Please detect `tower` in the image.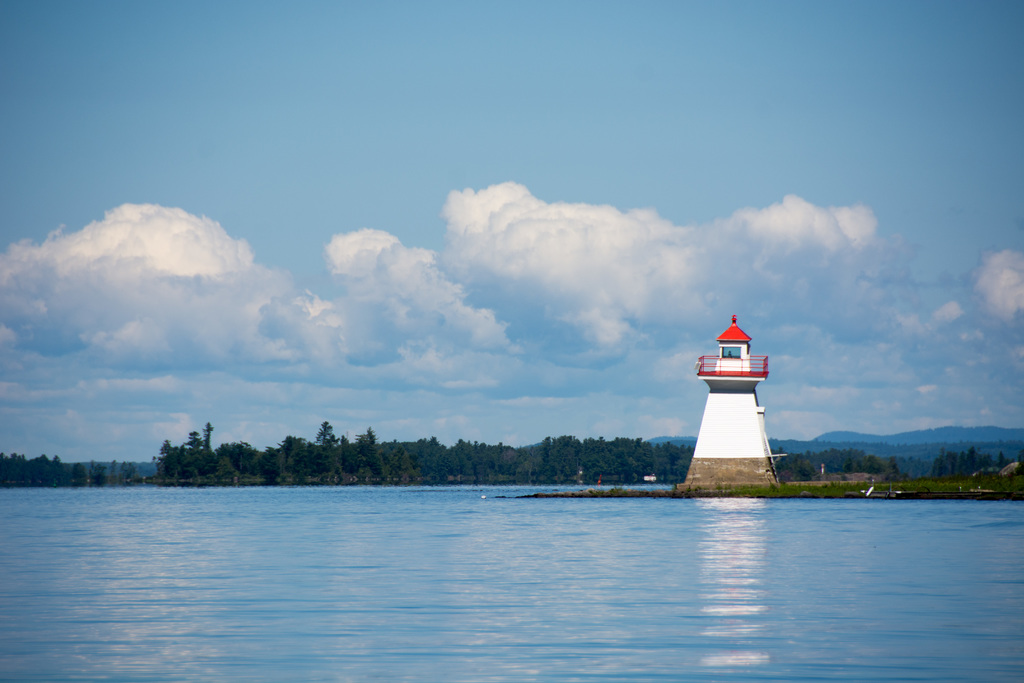
BBox(681, 313, 797, 475).
